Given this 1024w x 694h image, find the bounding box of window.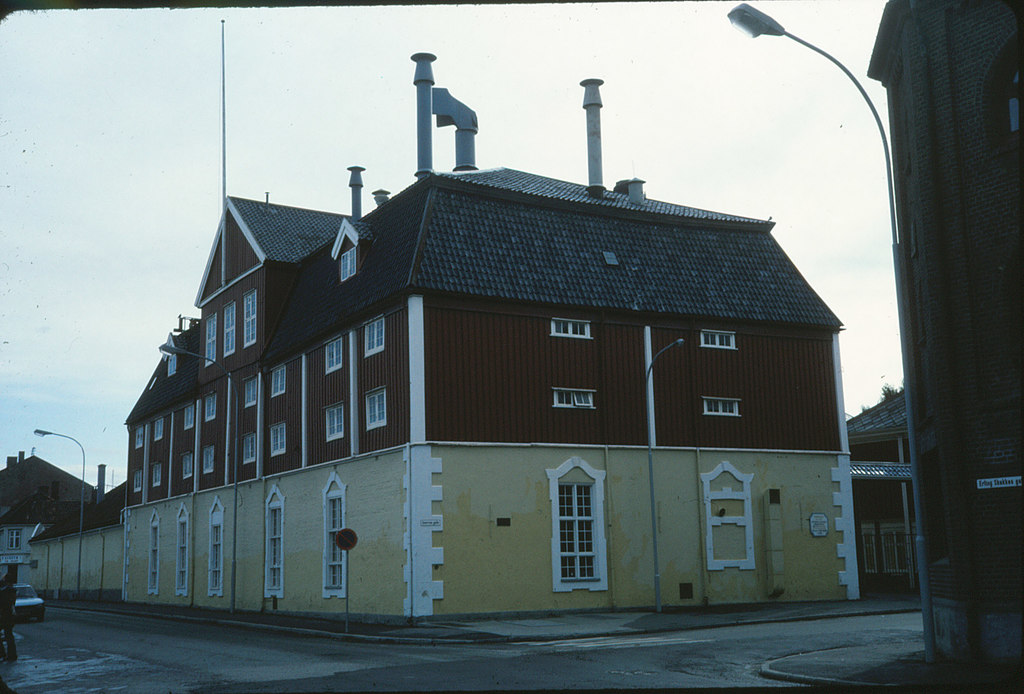
[left=332, top=220, right=357, bottom=277].
